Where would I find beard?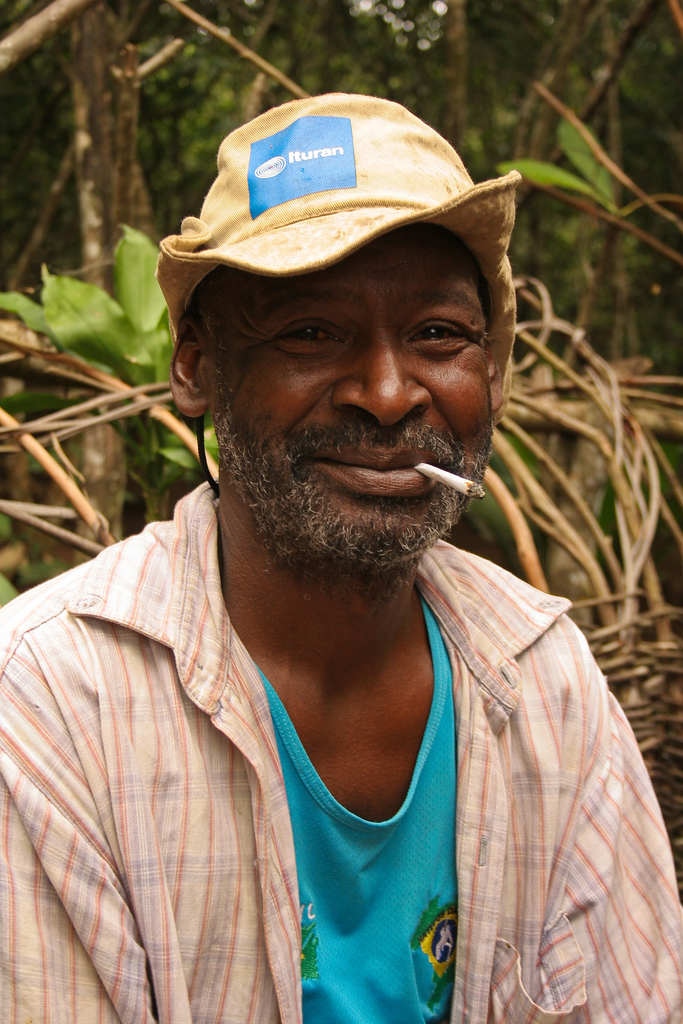
At detection(211, 405, 495, 589).
